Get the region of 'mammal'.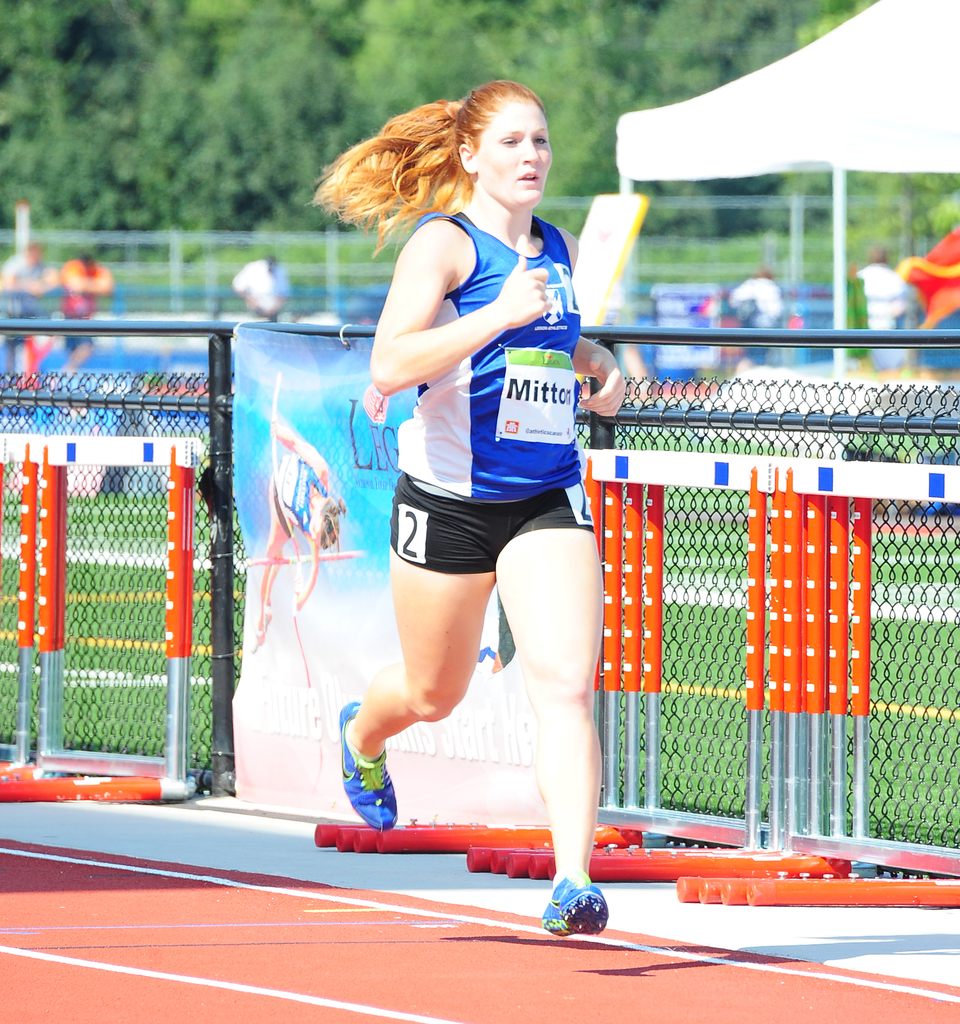
[325,79,619,929].
